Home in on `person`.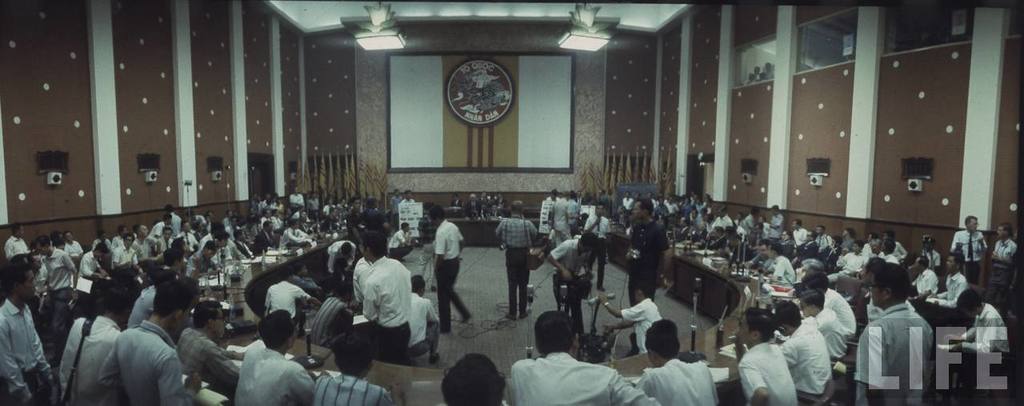
Homed in at box(856, 235, 941, 405).
